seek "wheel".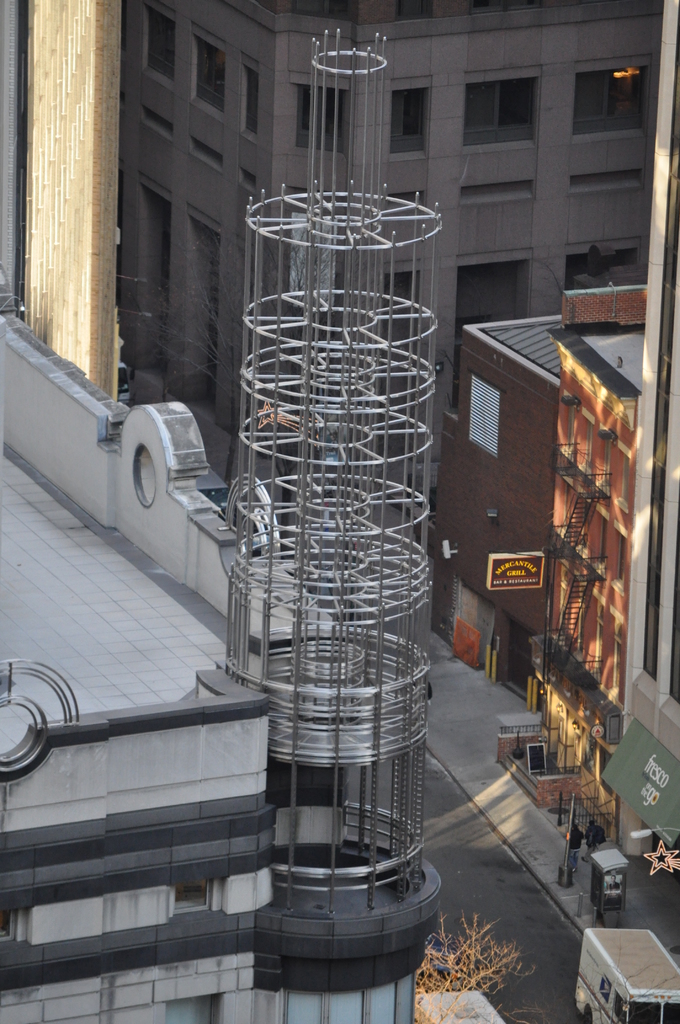
[572, 990, 587, 1016].
